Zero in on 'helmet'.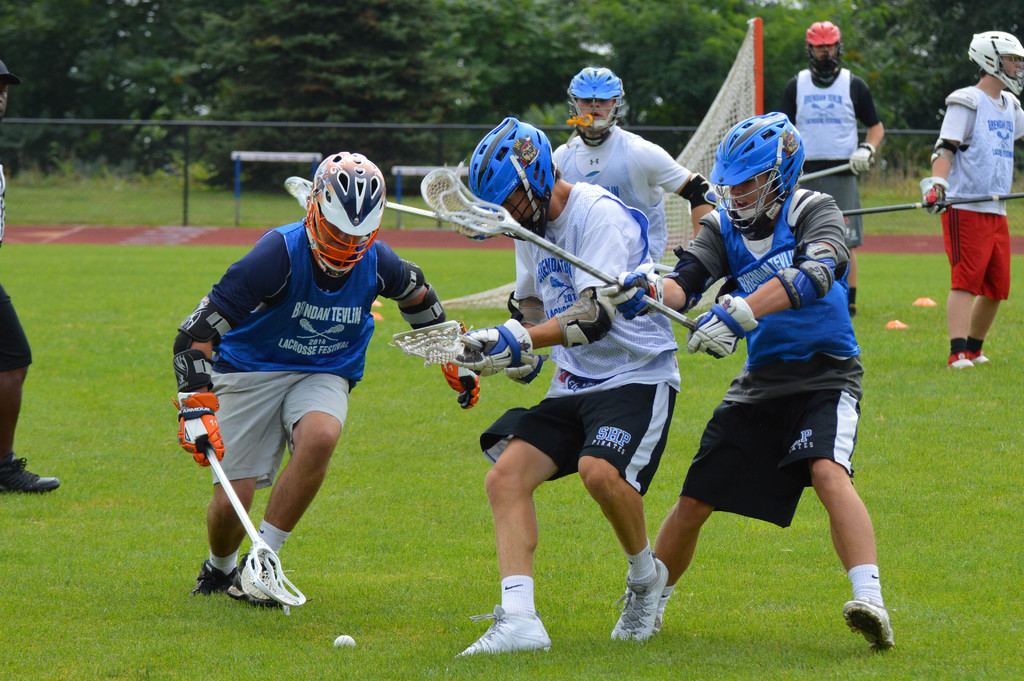
Zeroed in: 466:118:553:233.
